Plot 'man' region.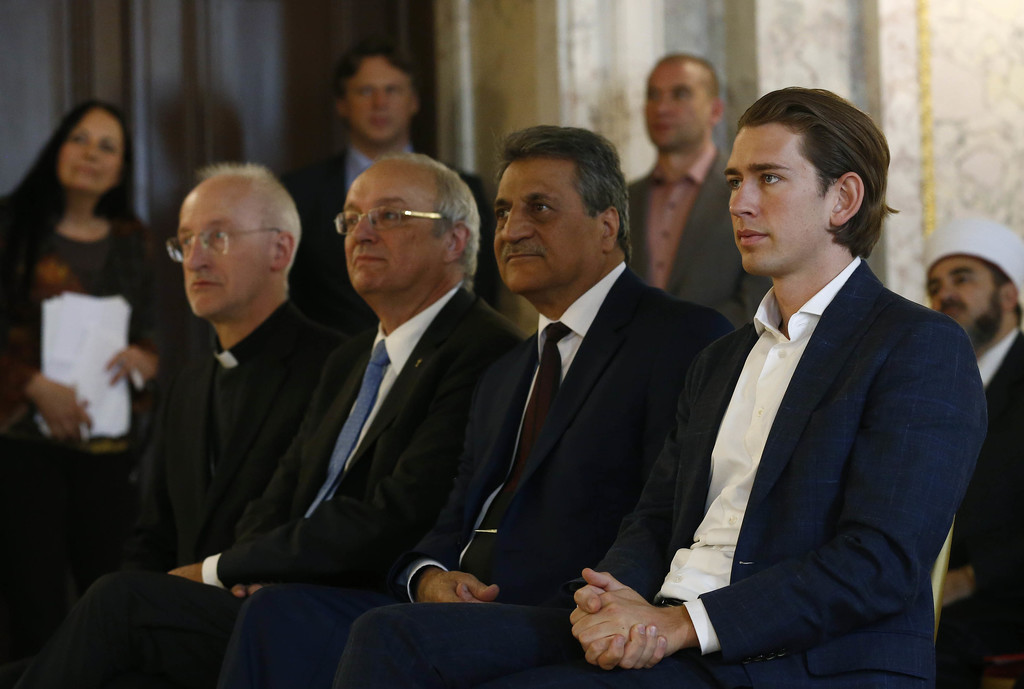
Plotted at 924,219,1023,688.
